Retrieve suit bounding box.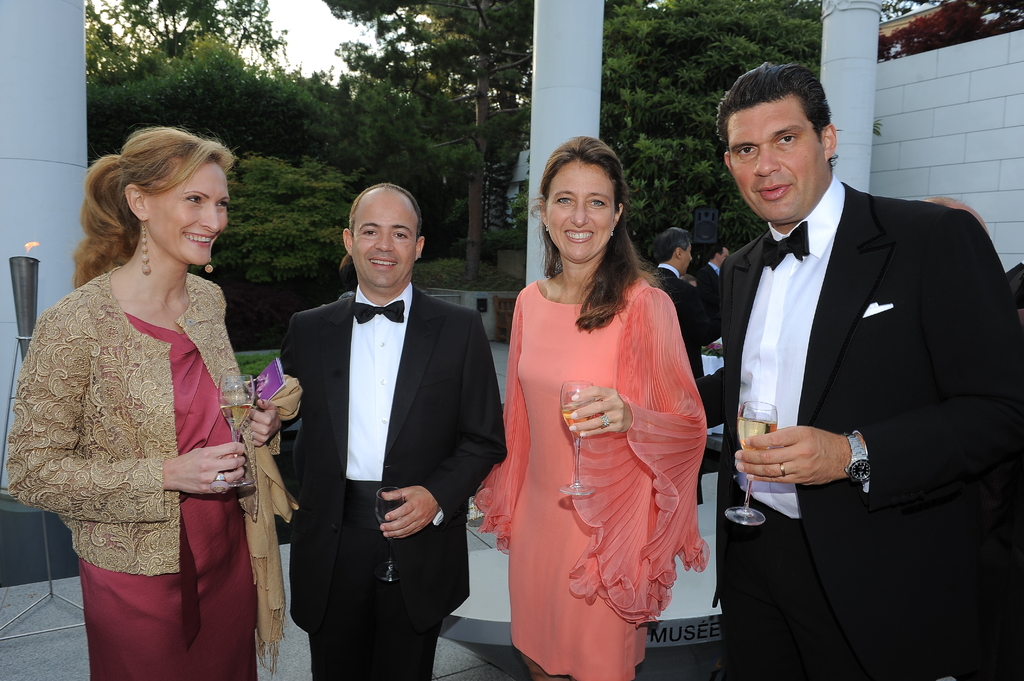
Bounding box: [650, 264, 705, 376].
